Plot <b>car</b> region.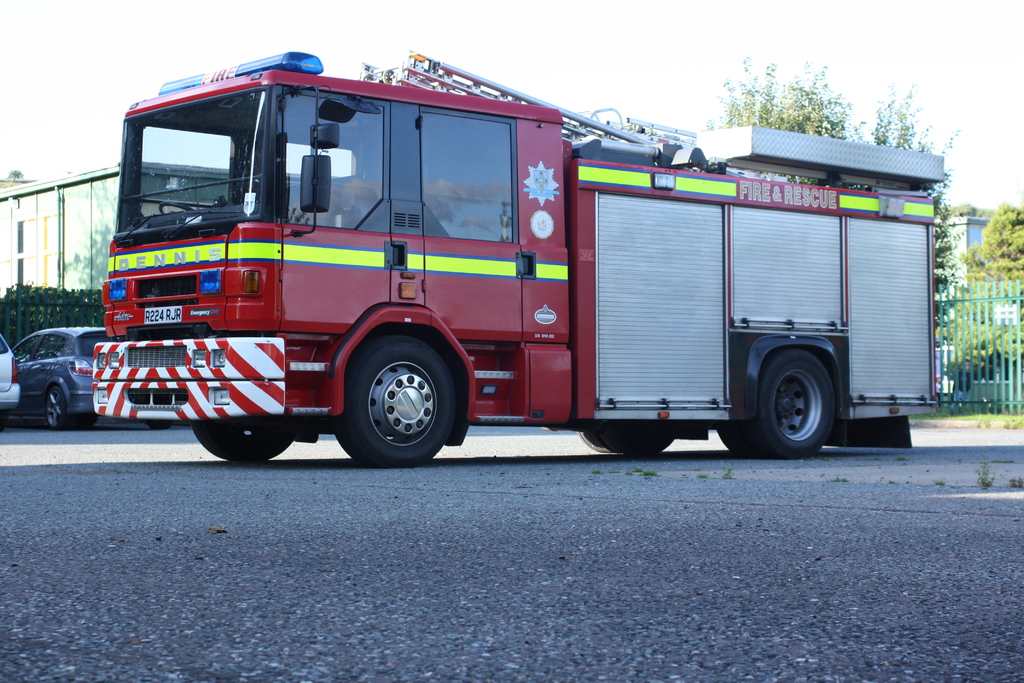
Plotted at bbox=(6, 306, 114, 432).
